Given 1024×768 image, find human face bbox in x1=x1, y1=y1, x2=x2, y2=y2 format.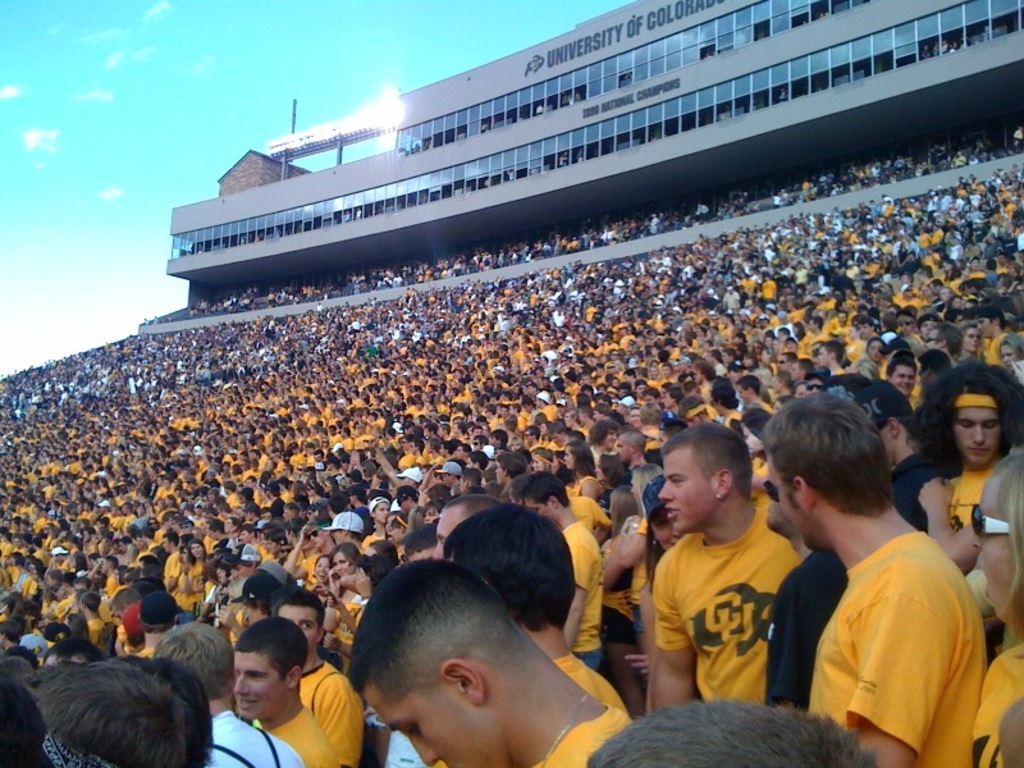
x1=410, y1=544, x2=433, y2=559.
